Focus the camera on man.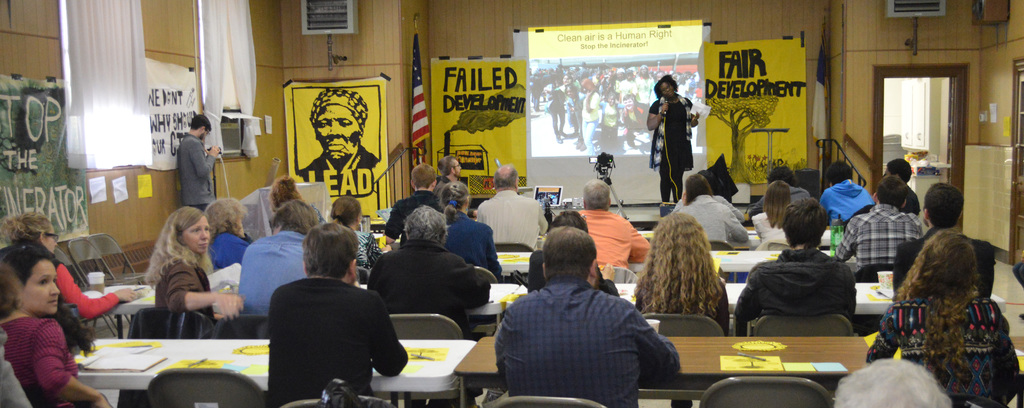
Focus region: pyautogui.locateOnScreen(436, 153, 462, 211).
